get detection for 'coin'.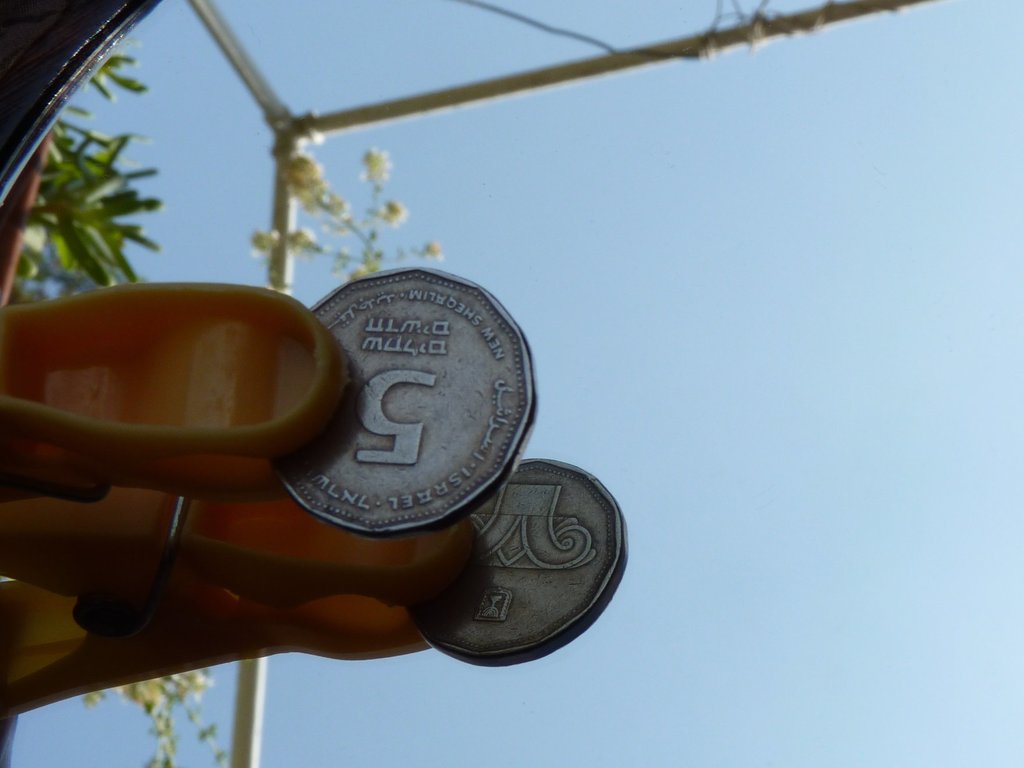
Detection: box=[404, 451, 625, 660].
